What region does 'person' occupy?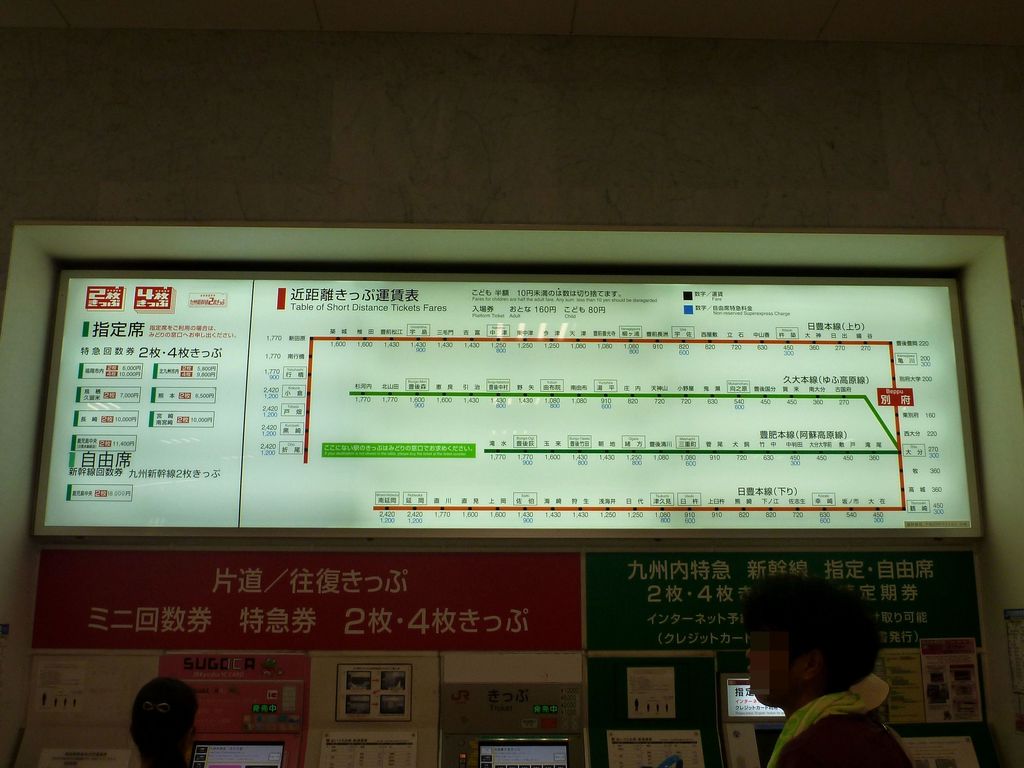
bbox(125, 678, 196, 767).
